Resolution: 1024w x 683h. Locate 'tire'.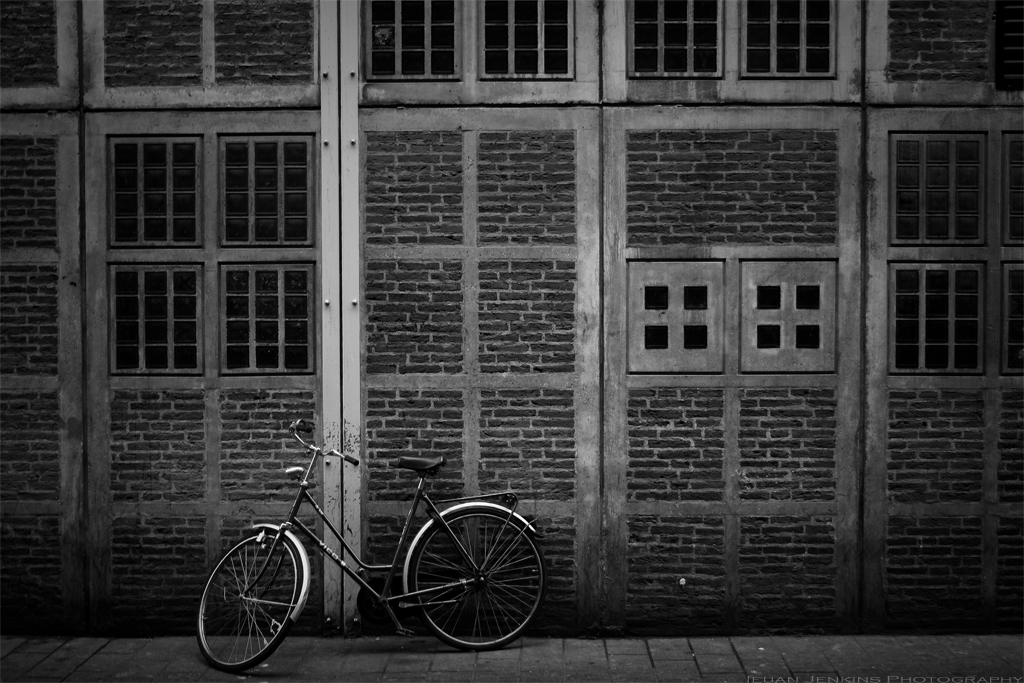
select_region(406, 506, 550, 646).
